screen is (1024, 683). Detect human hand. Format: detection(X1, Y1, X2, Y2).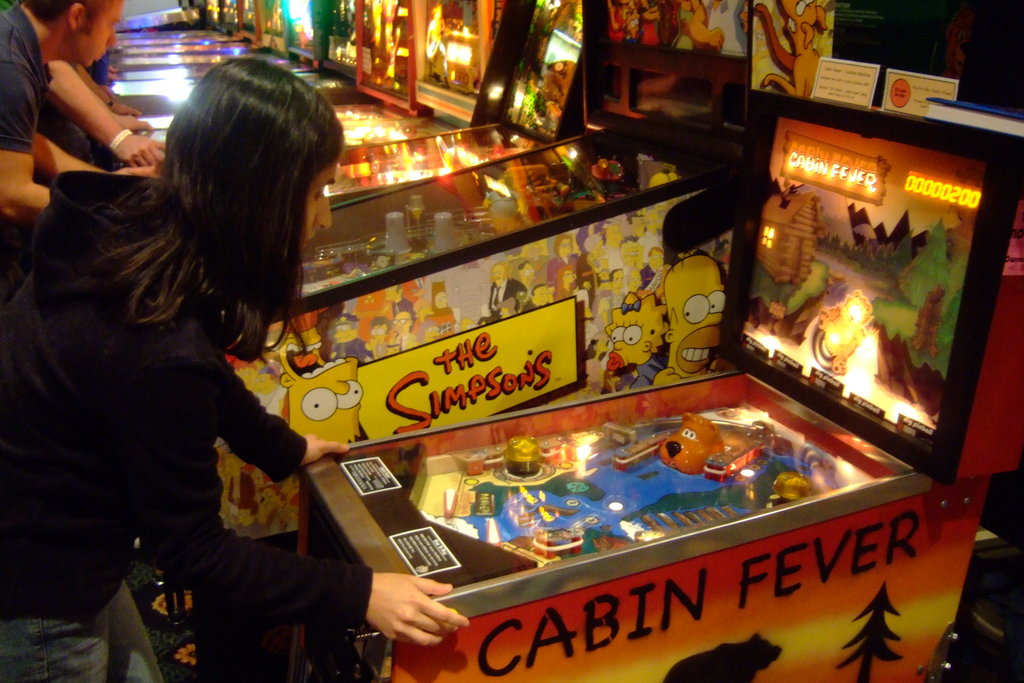
detection(365, 570, 471, 646).
